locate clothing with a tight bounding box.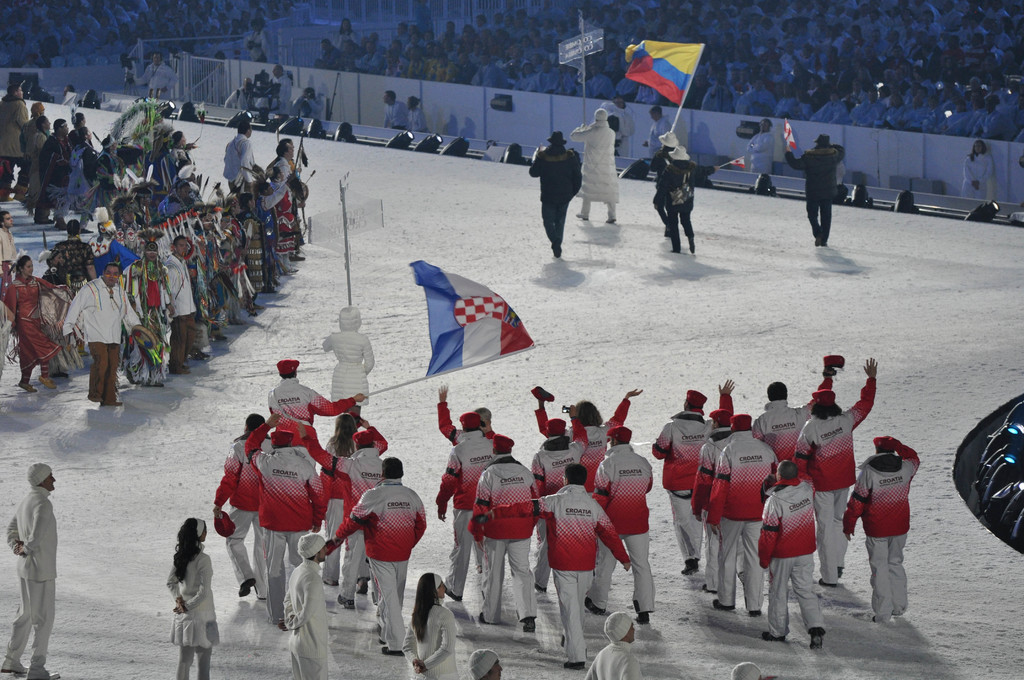
{"x1": 706, "y1": 88, "x2": 746, "y2": 118}.
